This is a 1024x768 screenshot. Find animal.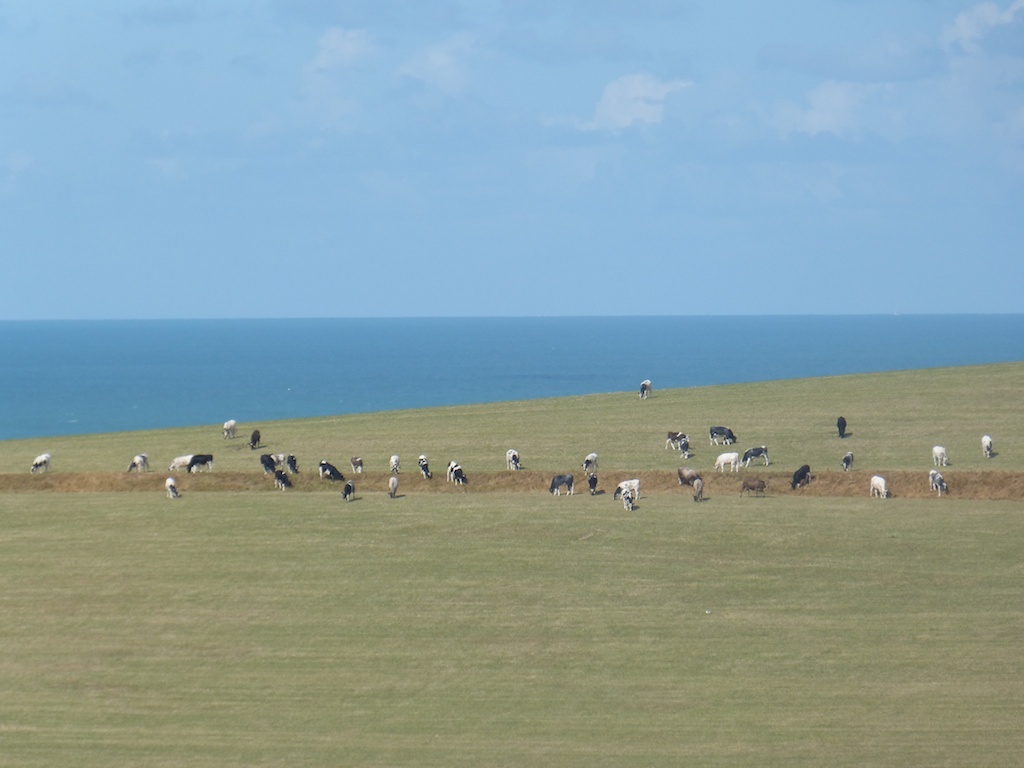
Bounding box: locate(977, 432, 995, 461).
